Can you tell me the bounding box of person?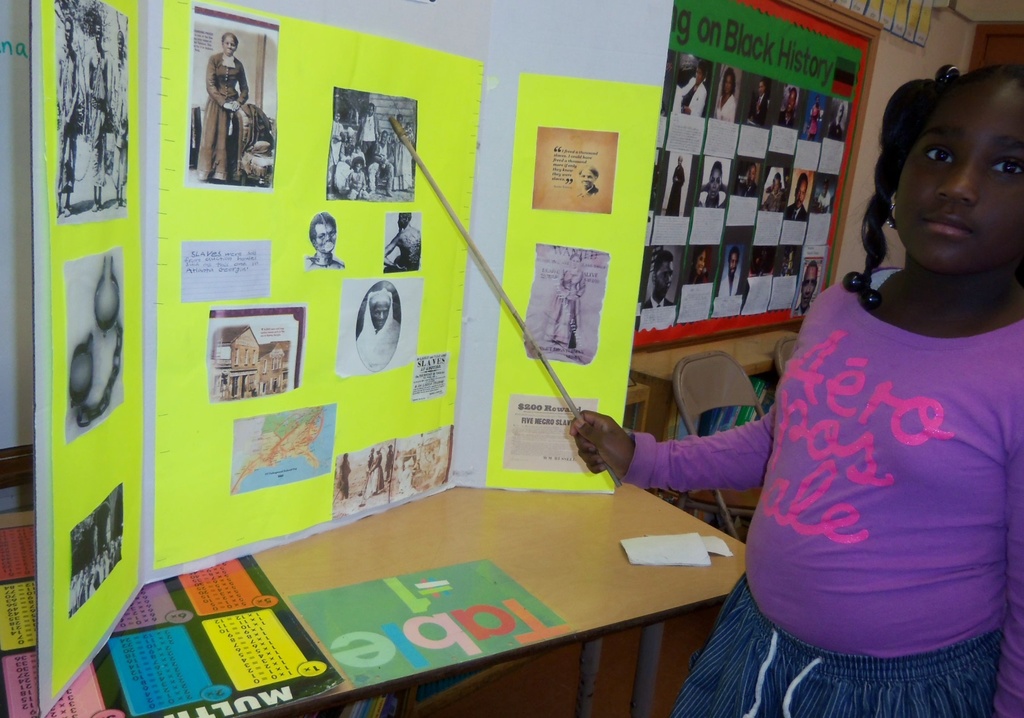
bbox=[763, 172, 785, 212].
